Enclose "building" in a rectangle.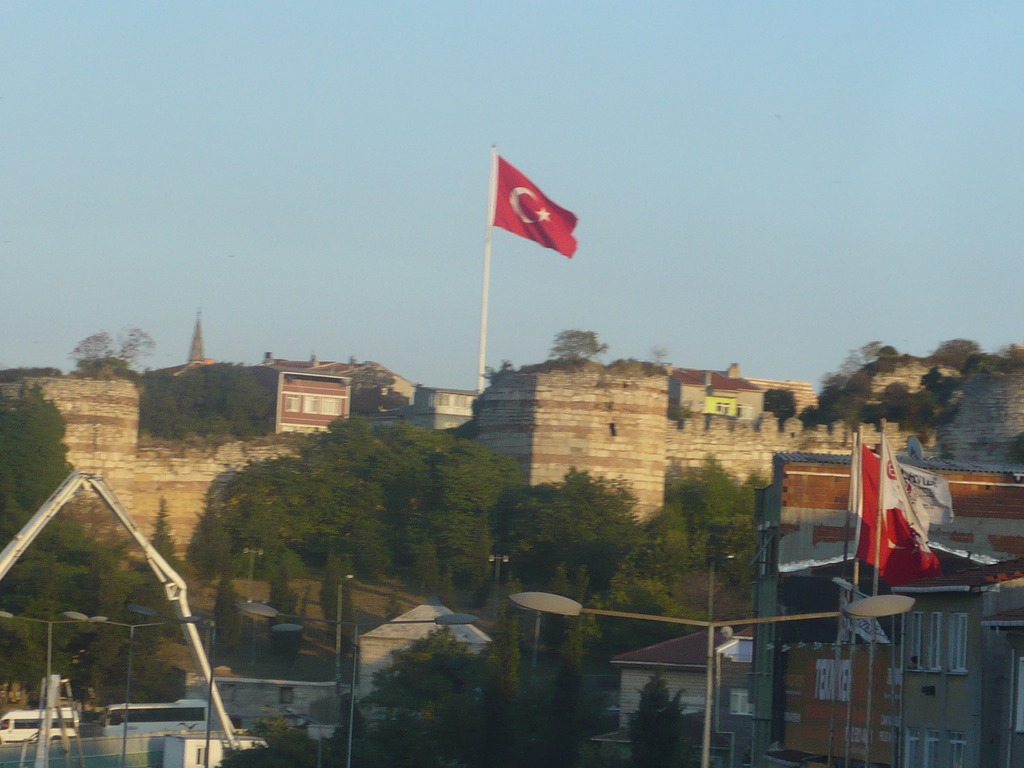
x1=211 y1=648 x2=358 y2=733.
